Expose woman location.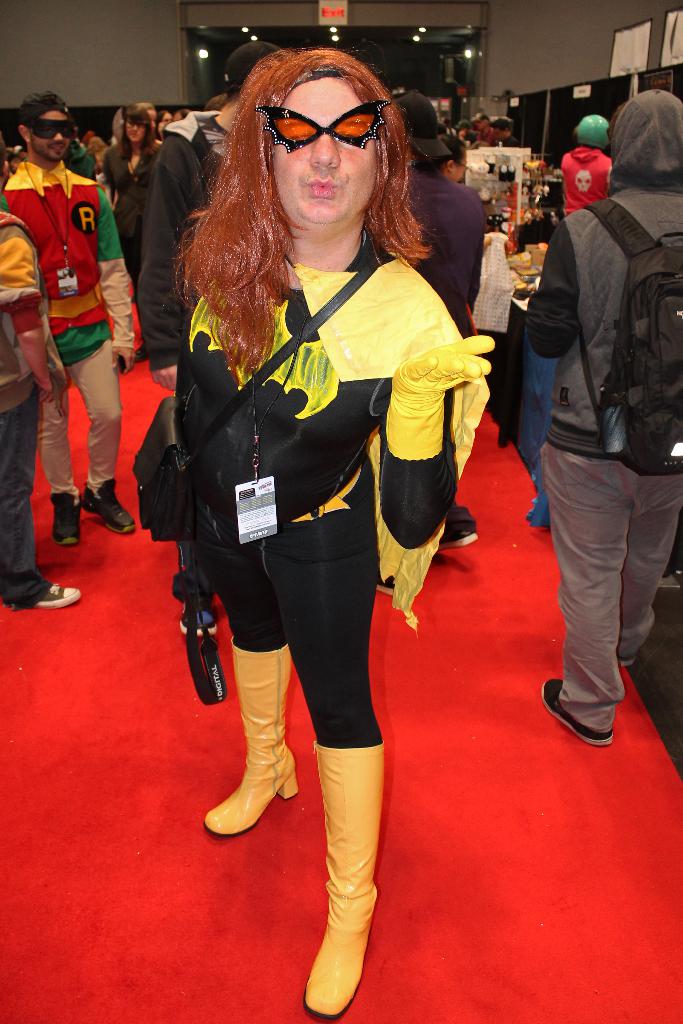
Exposed at [x1=96, y1=95, x2=165, y2=264].
